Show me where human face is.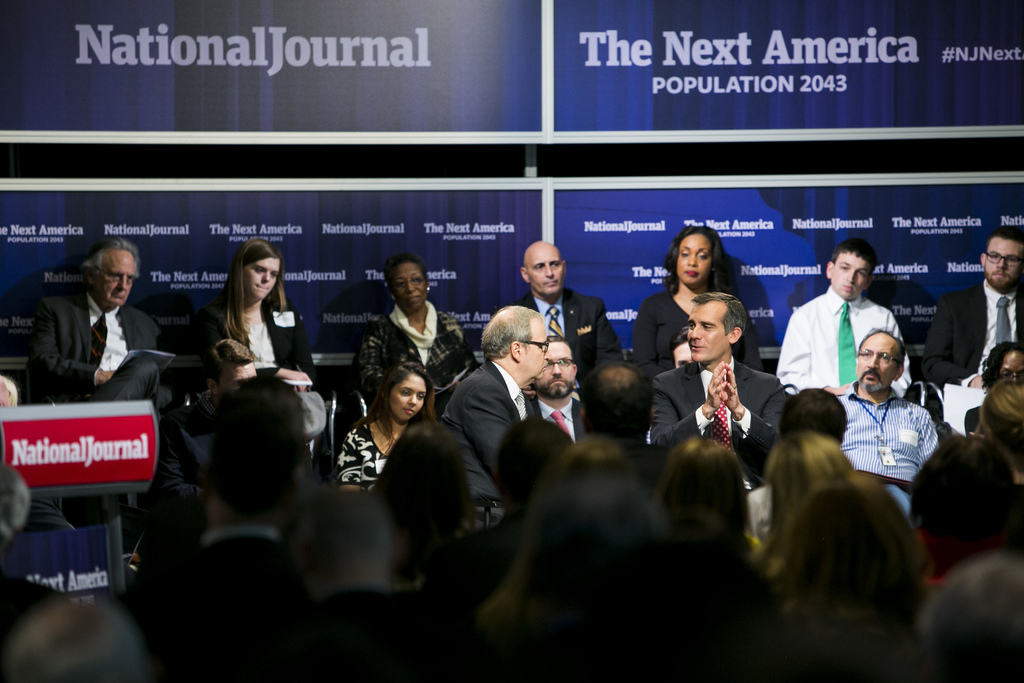
human face is at BBox(1003, 345, 1023, 386).
